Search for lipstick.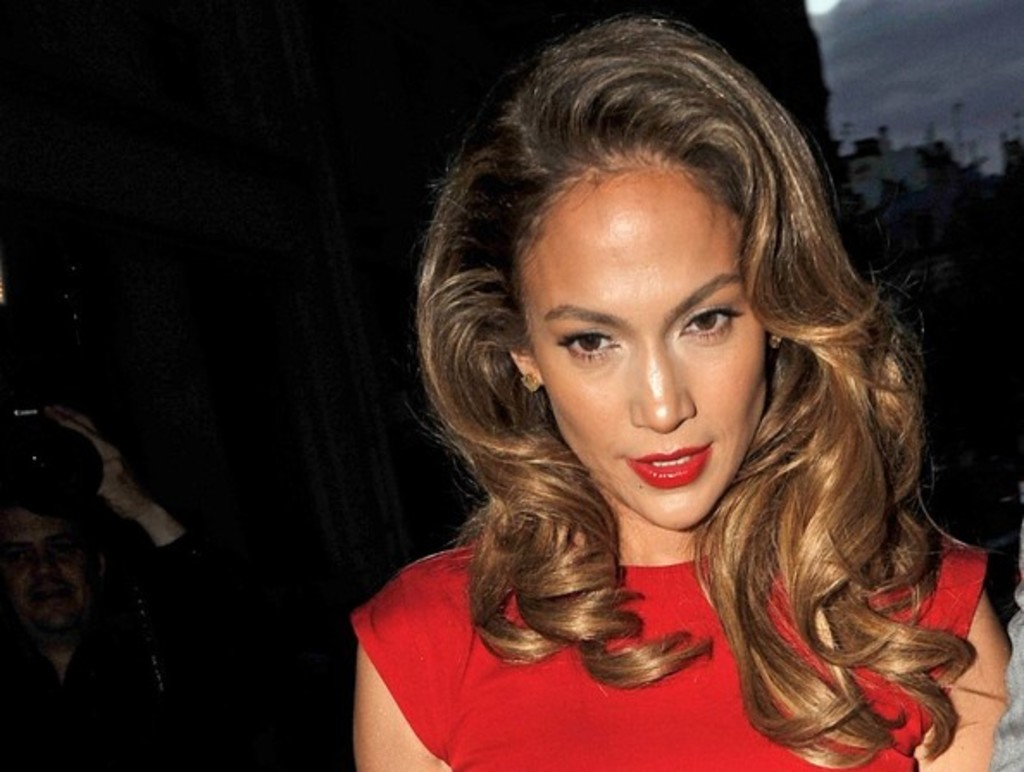
Found at 624,439,714,491.
